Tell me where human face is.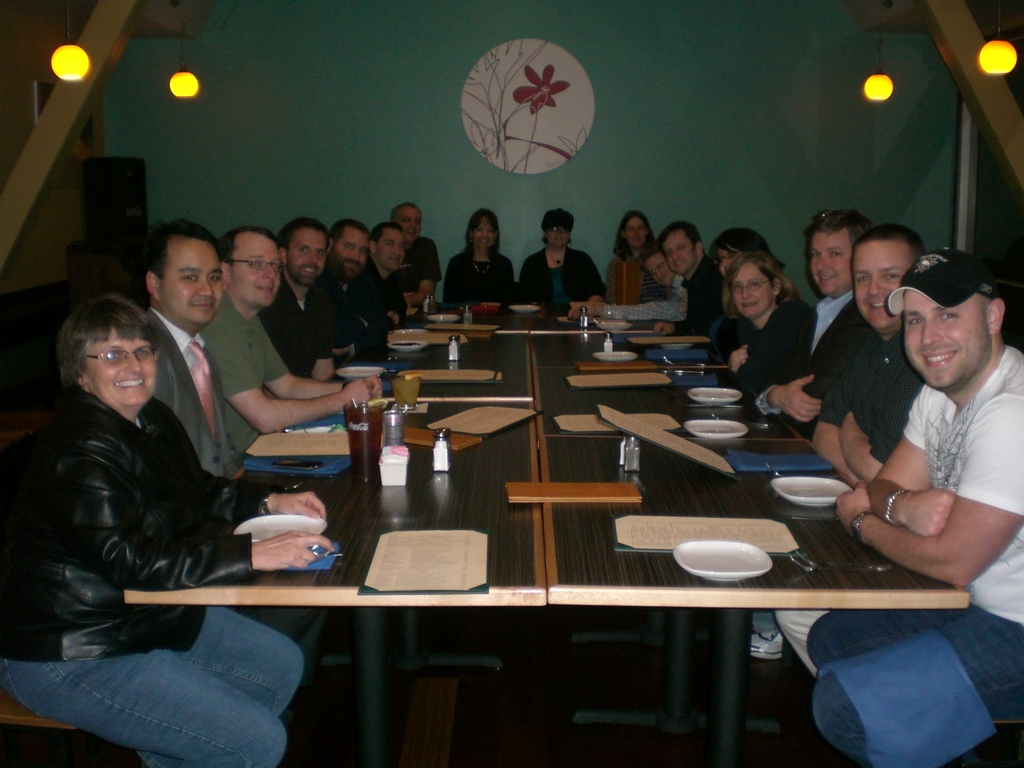
human face is at <bbox>662, 228, 696, 278</bbox>.
